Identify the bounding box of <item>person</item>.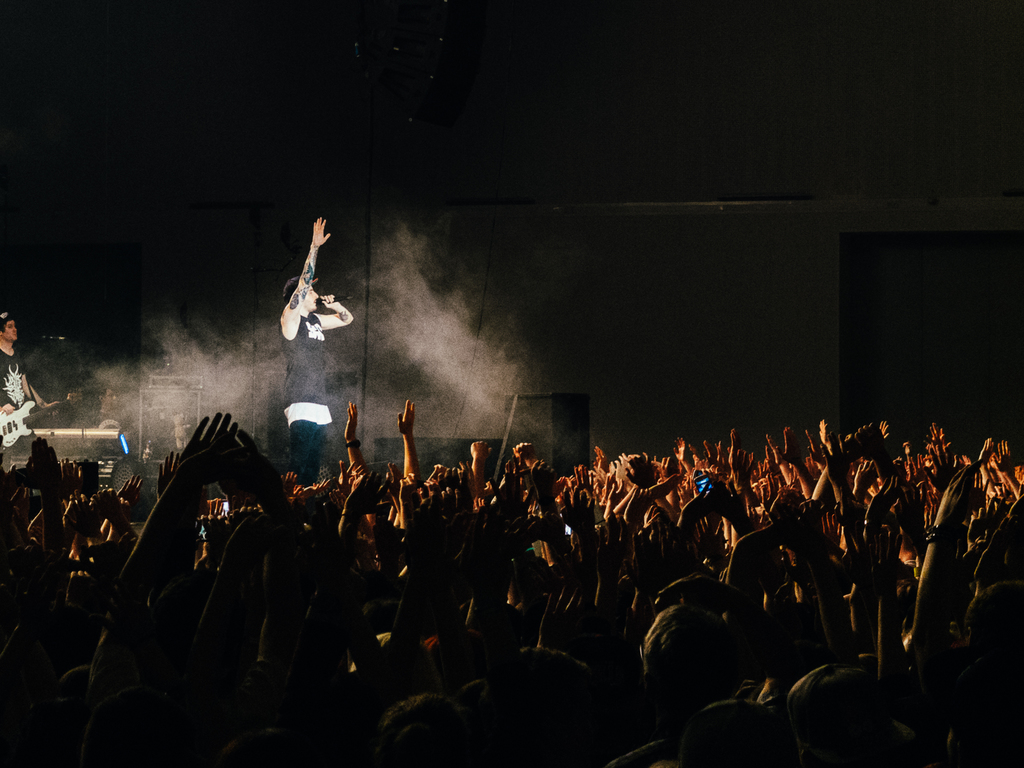
bbox=(0, 318, 79, 467).
